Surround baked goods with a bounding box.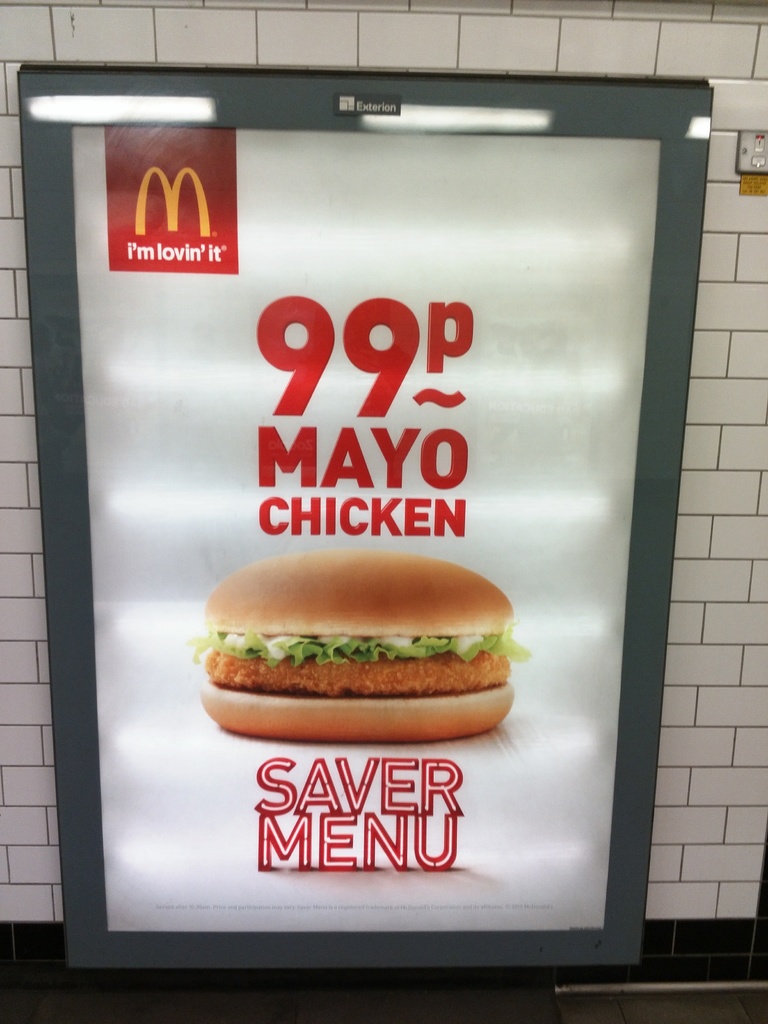
(left=195, top=548, right=518, bottom=742).
